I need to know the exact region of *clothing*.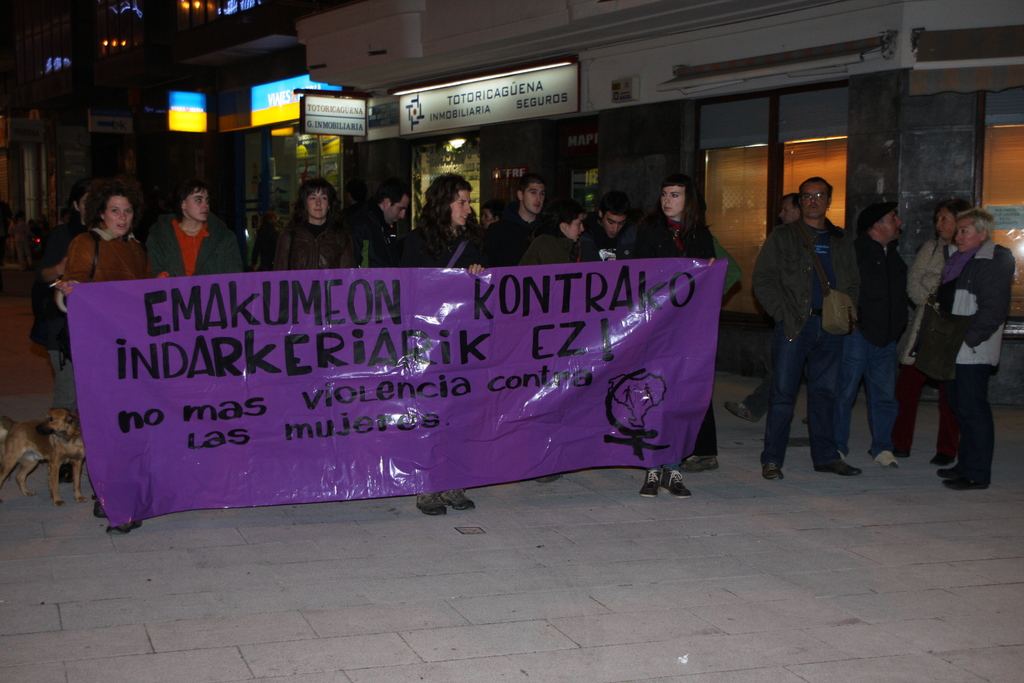
Region: <region>387, 226, 488, 270</region>.
